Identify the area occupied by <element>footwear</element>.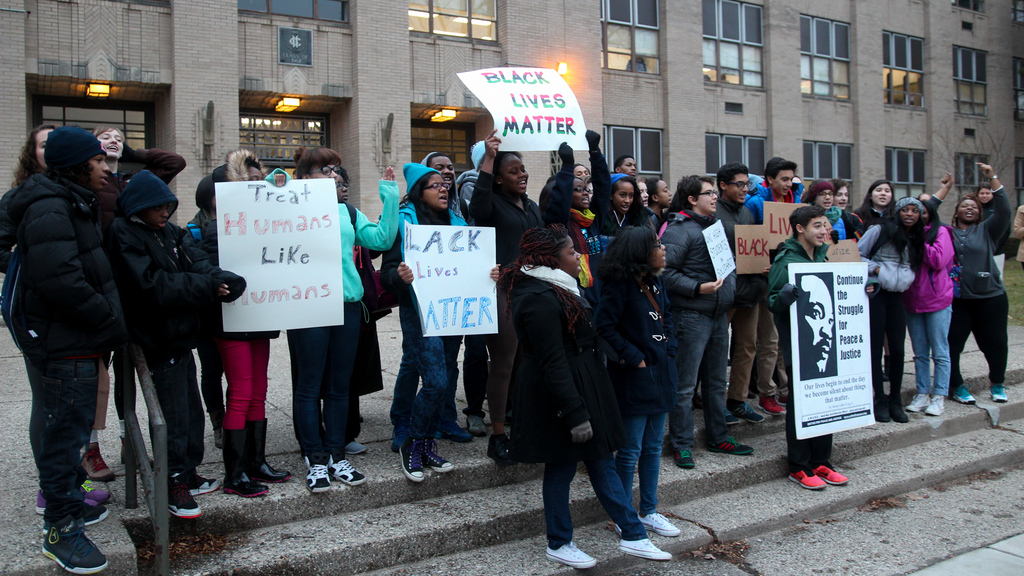
Area: 325, 456, 371, 491.
